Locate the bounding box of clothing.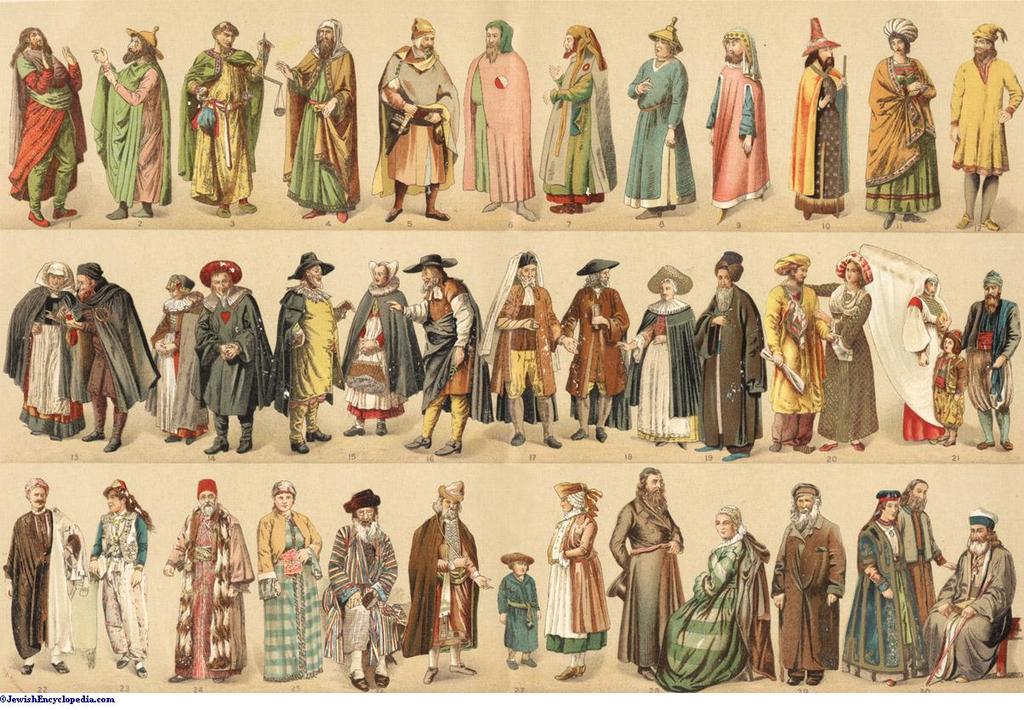
Bounding box: bbox(839, 511, 923, 690).
